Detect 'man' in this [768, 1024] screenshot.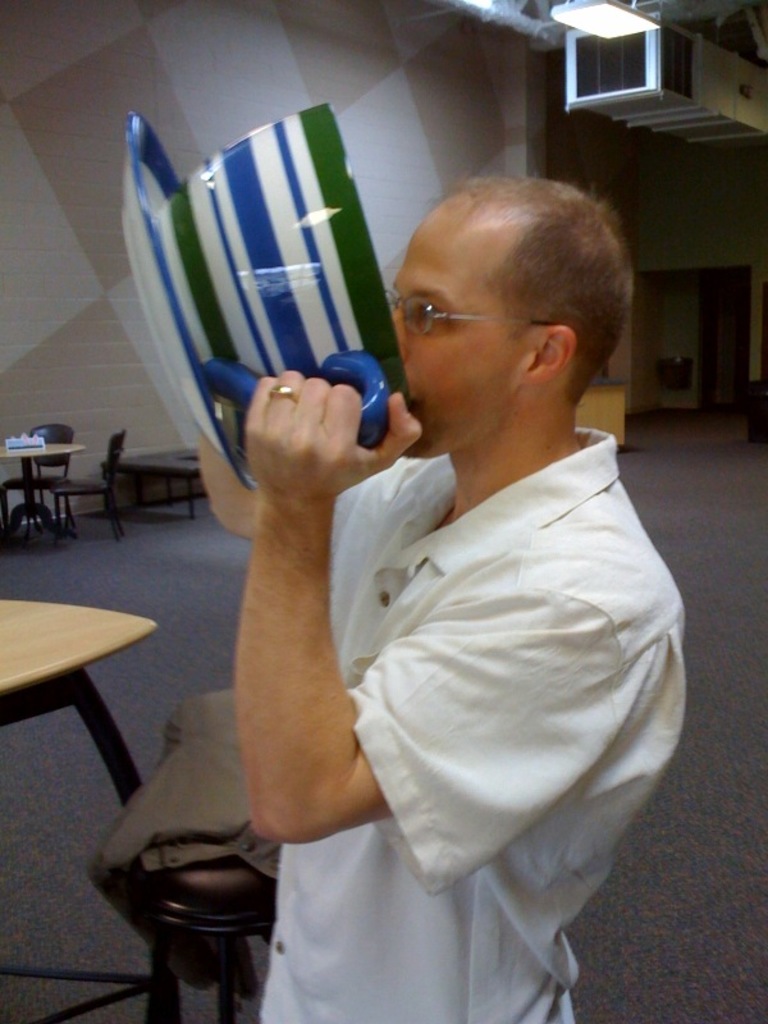
Detection: [196,175,690,1018].
